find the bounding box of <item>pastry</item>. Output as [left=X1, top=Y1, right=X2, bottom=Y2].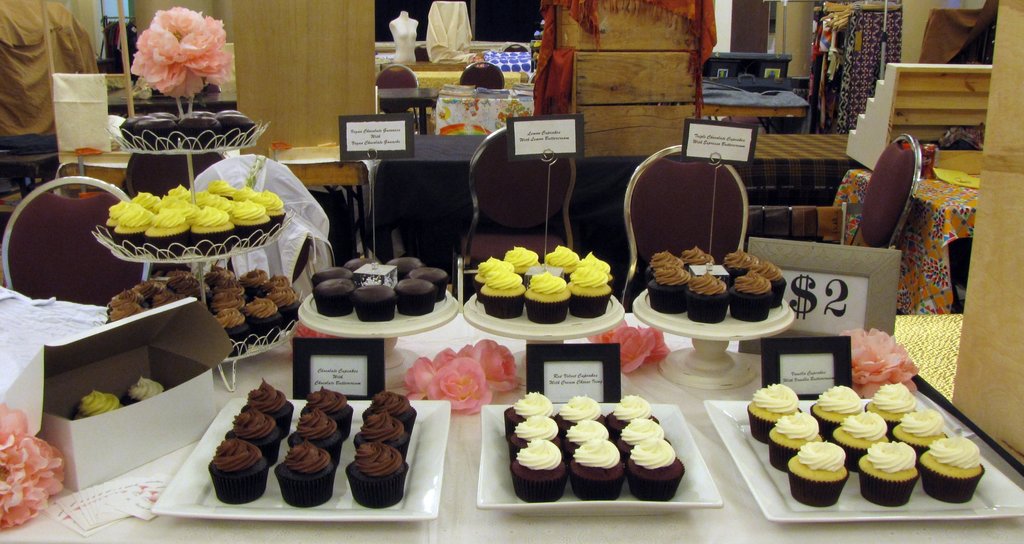
[left=789, top=443, right=849, bottom=506].
